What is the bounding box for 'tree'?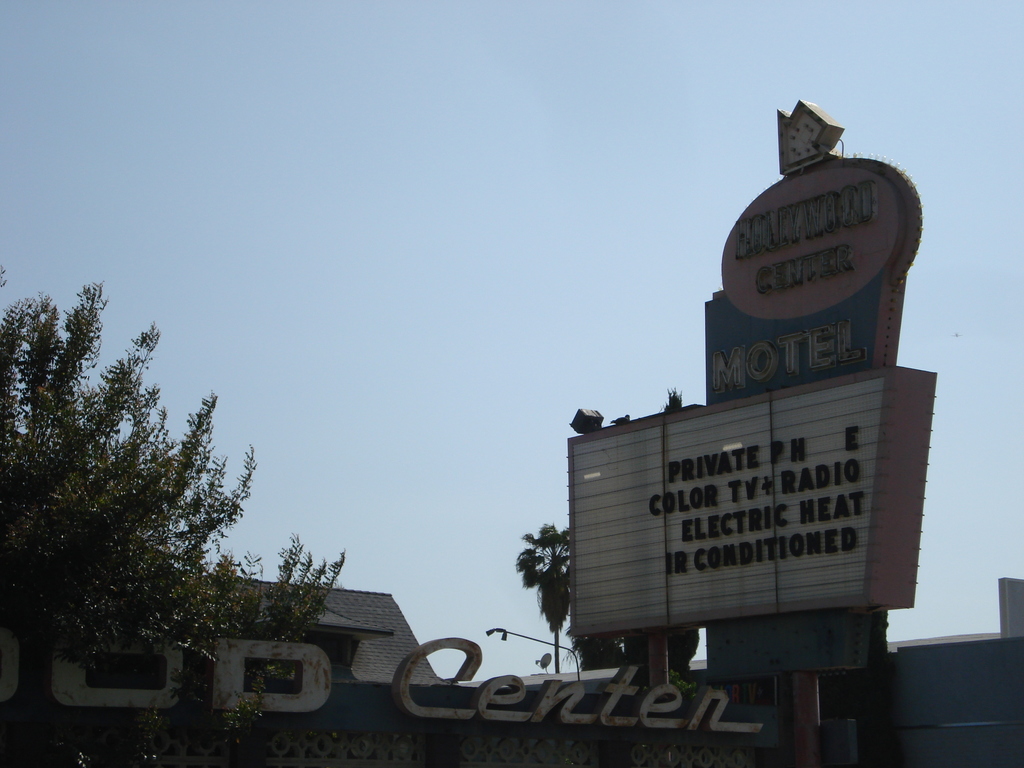
(514,529,578,685).
